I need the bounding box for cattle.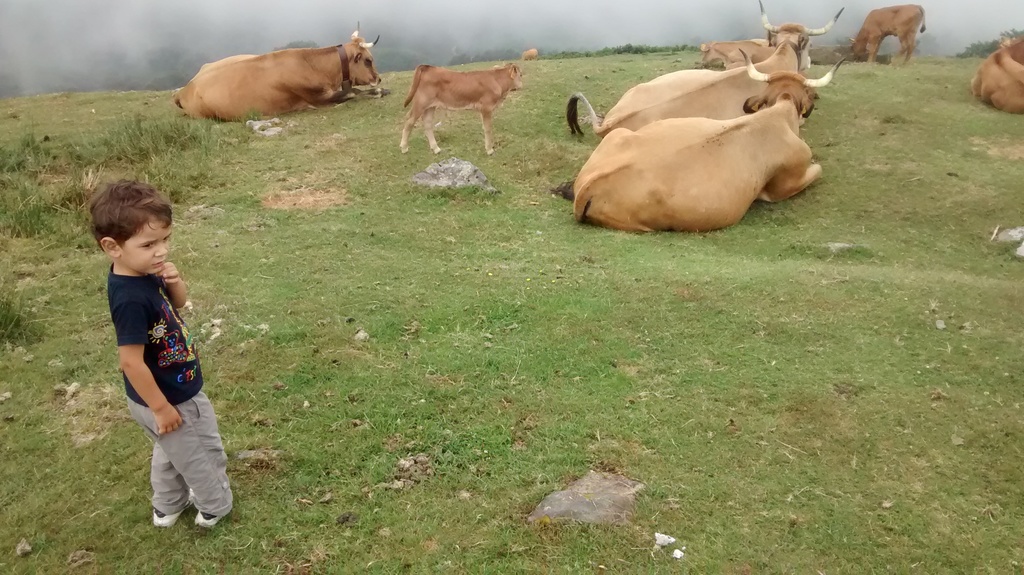
Here it is: x1=396 y1=61 x2=525 y2=156.
